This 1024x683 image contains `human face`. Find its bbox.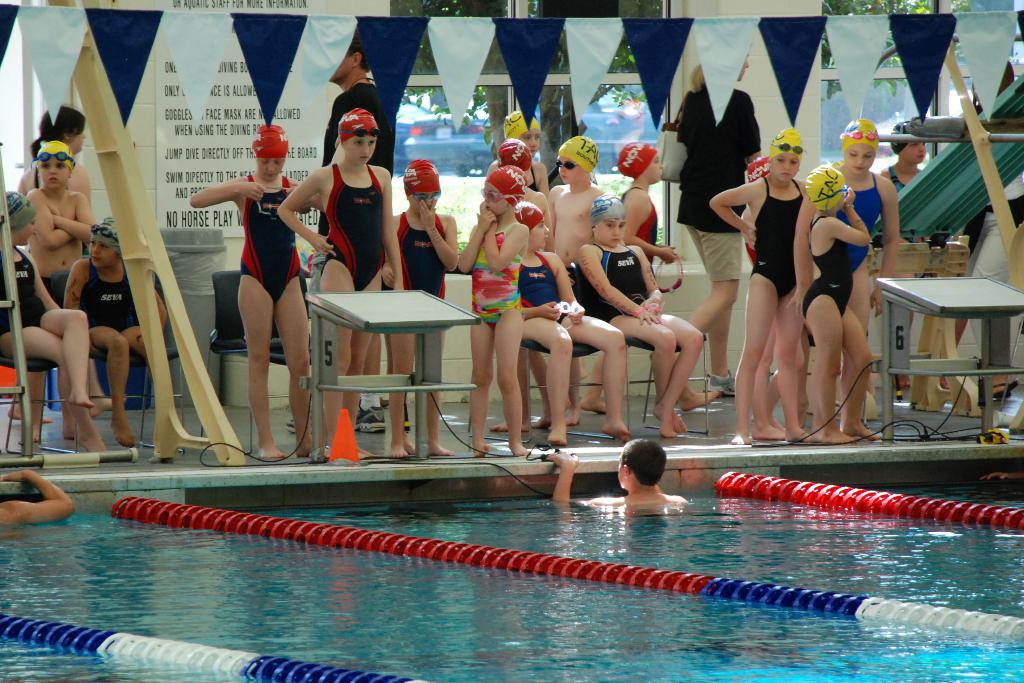
region(42, 162, 67, 194).
